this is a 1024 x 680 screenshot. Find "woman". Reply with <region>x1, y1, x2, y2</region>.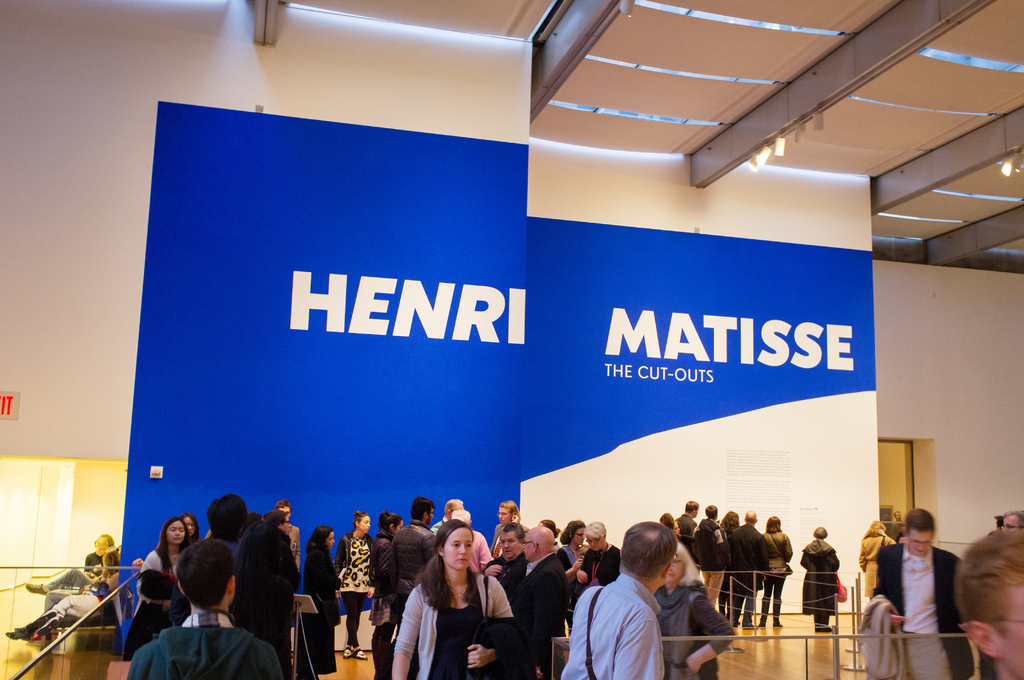
<region>489, 499, 525, 560</region>.
